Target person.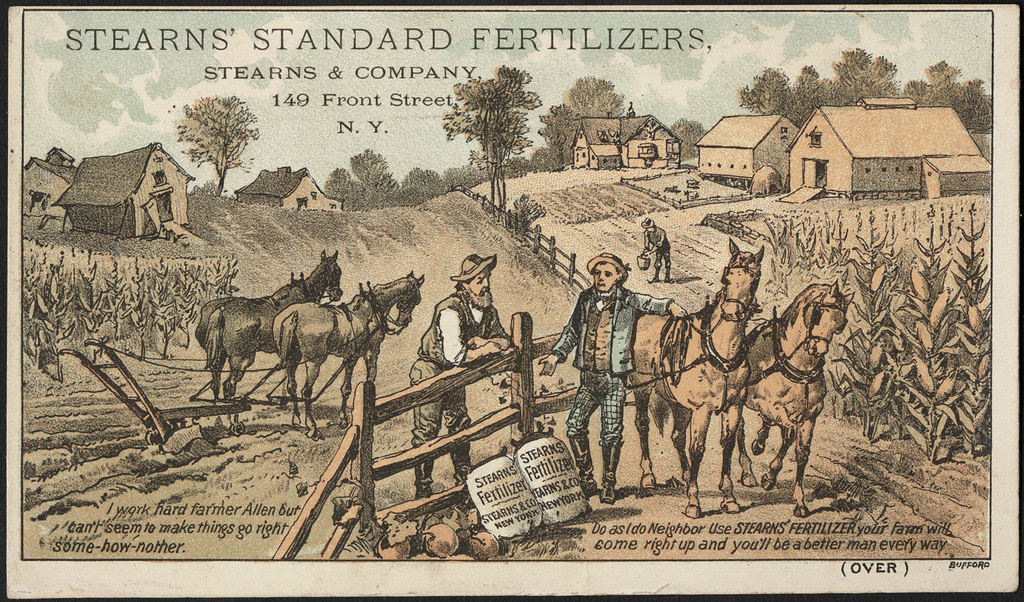
Target region: select_region(526, 238, 637, 519).
